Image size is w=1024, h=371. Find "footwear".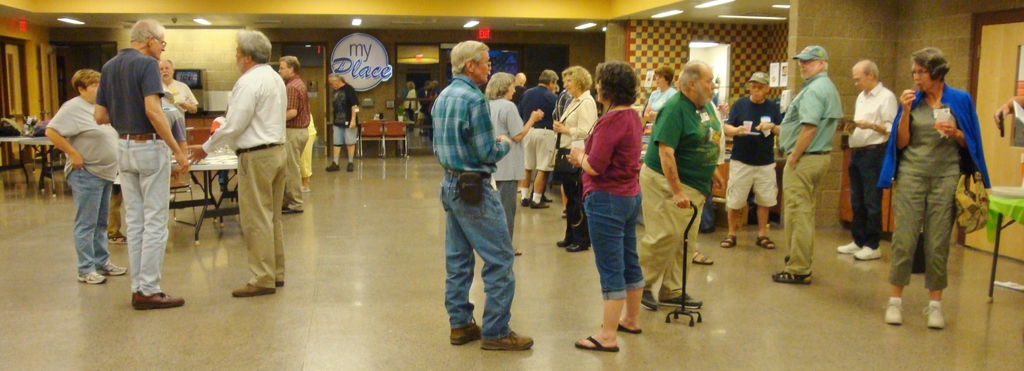
(924, 304, 945, 331).
